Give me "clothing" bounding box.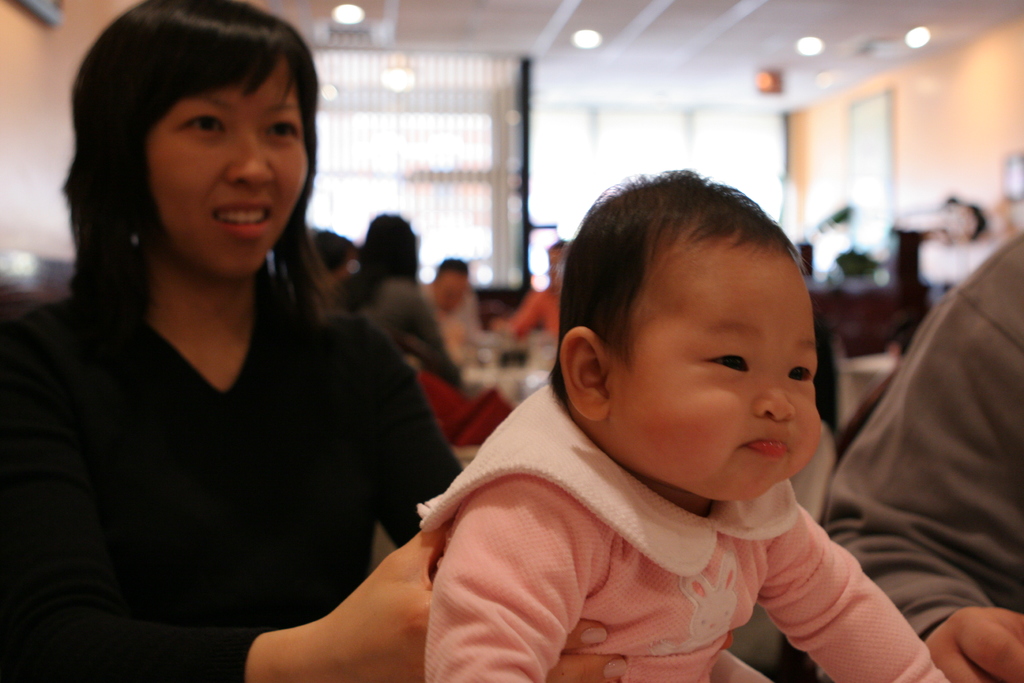
l=413, t=381, r=950, b=682.
